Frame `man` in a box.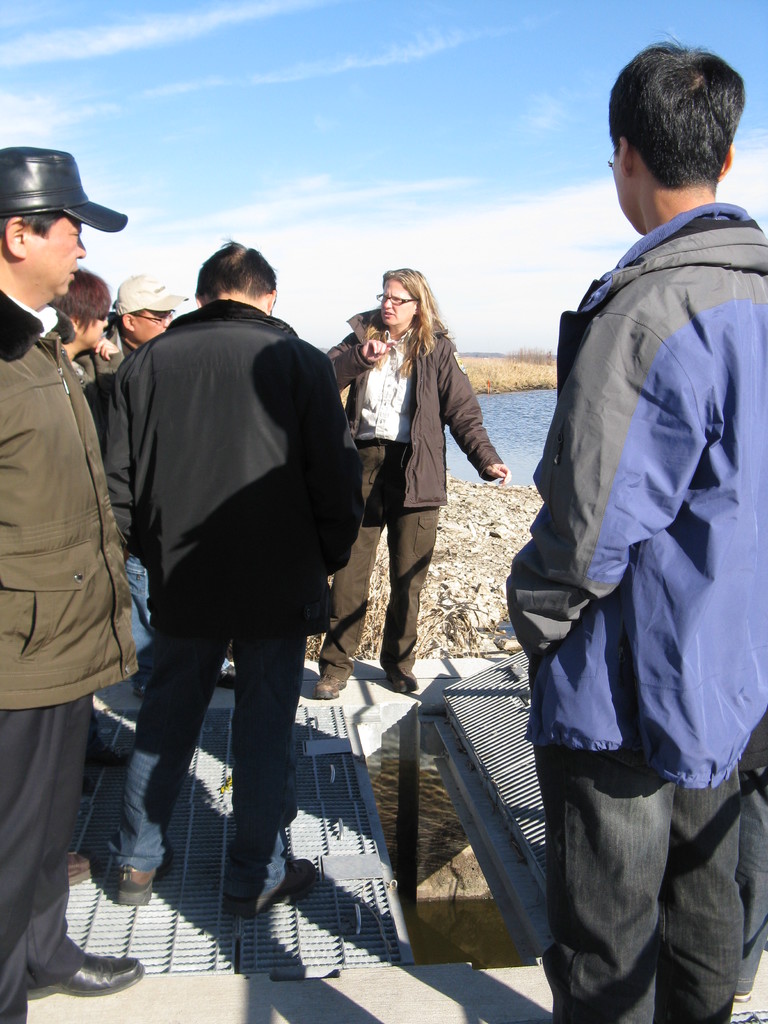
rect(0, 147, 142, 1023).
